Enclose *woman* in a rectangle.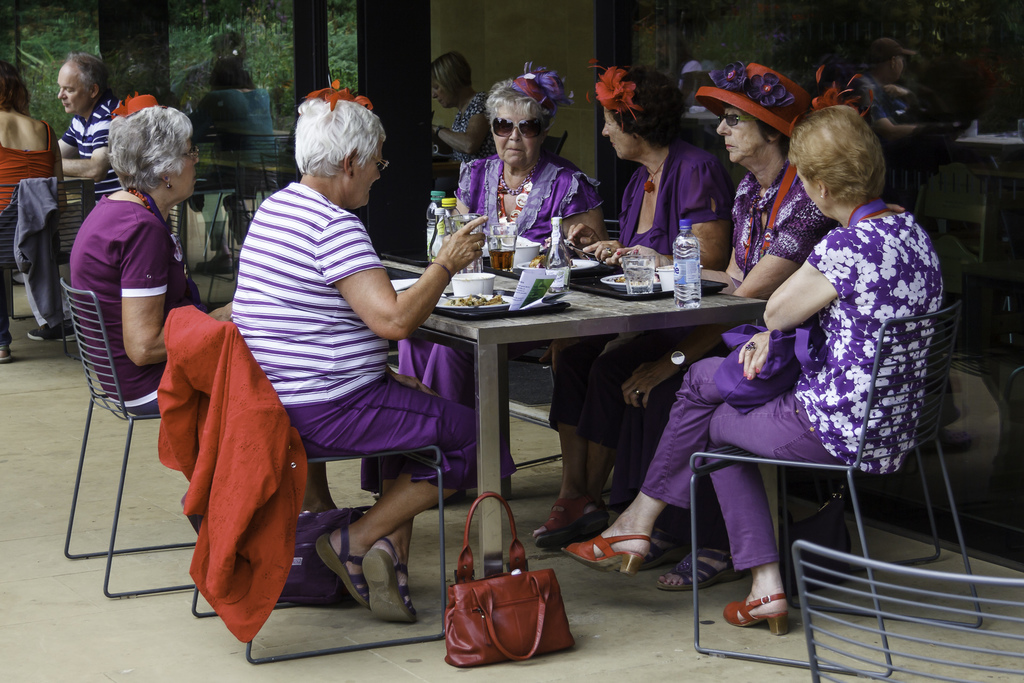
rect(205, 86, 460, 632).
